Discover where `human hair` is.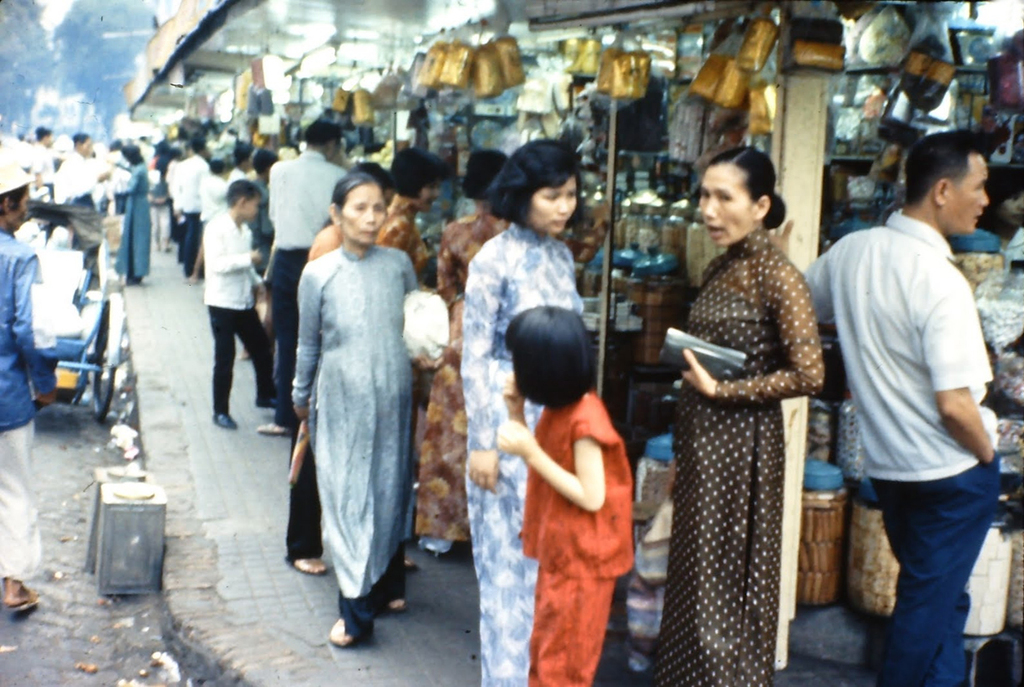
Discovered at crop(223, 179, 263, 204).
